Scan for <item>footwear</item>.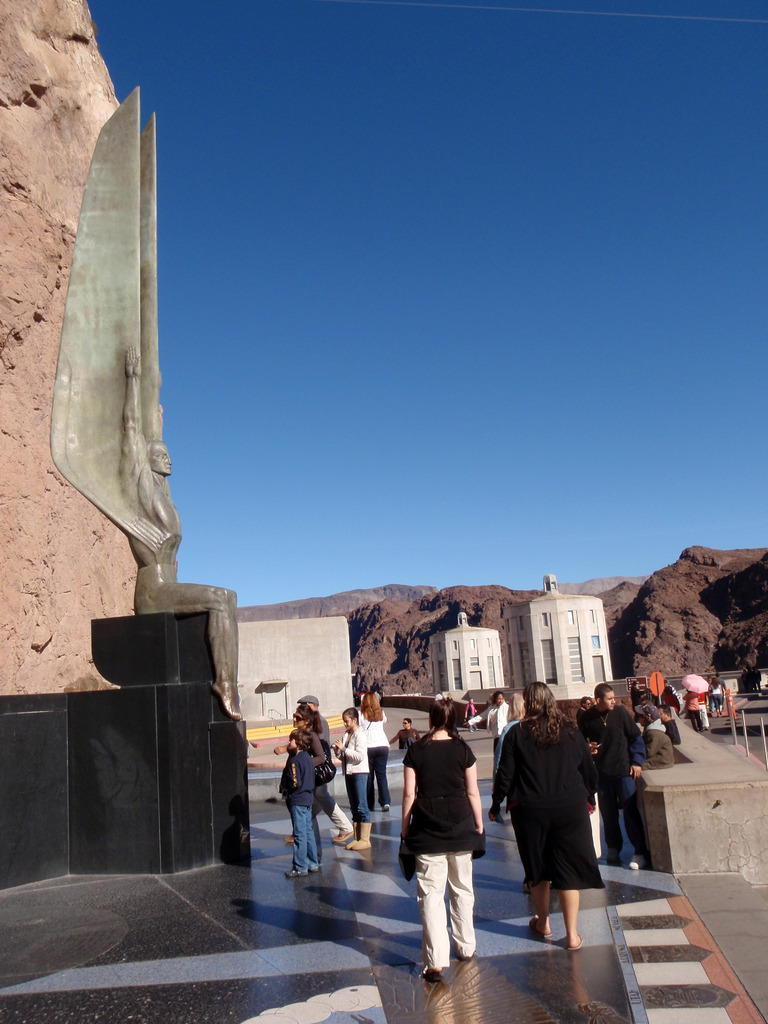
Scan result: [x1=345, y1=822, x2=359, y2=848].
